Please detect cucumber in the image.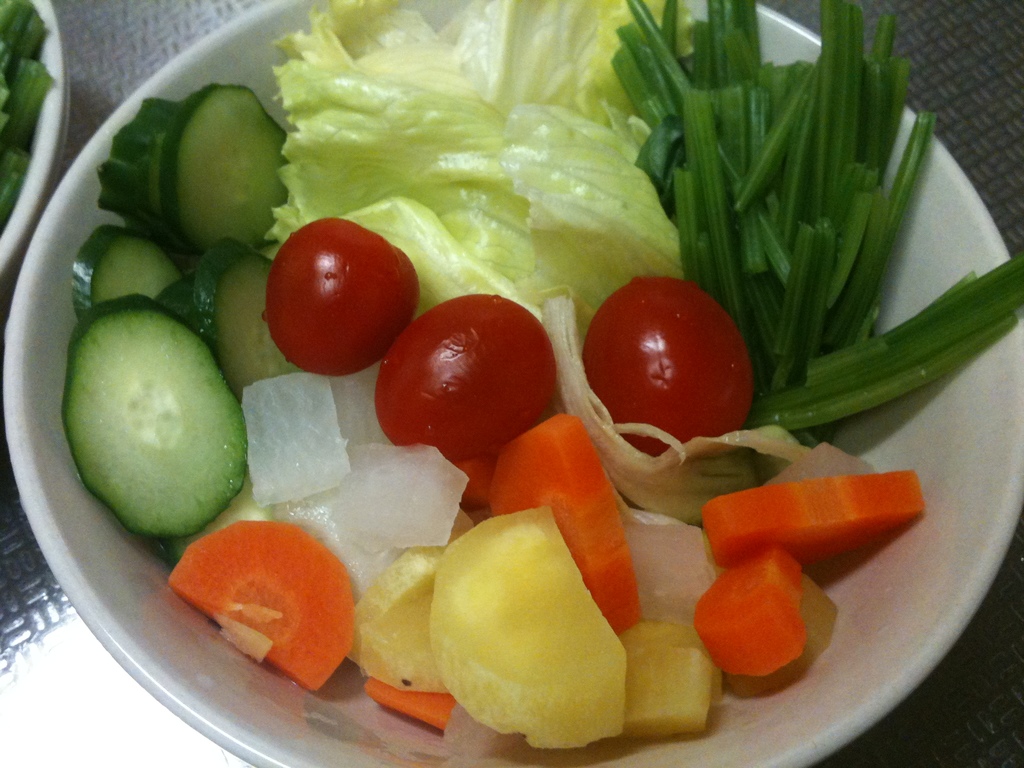
left=156, top=80, right=289, bottom=255.
